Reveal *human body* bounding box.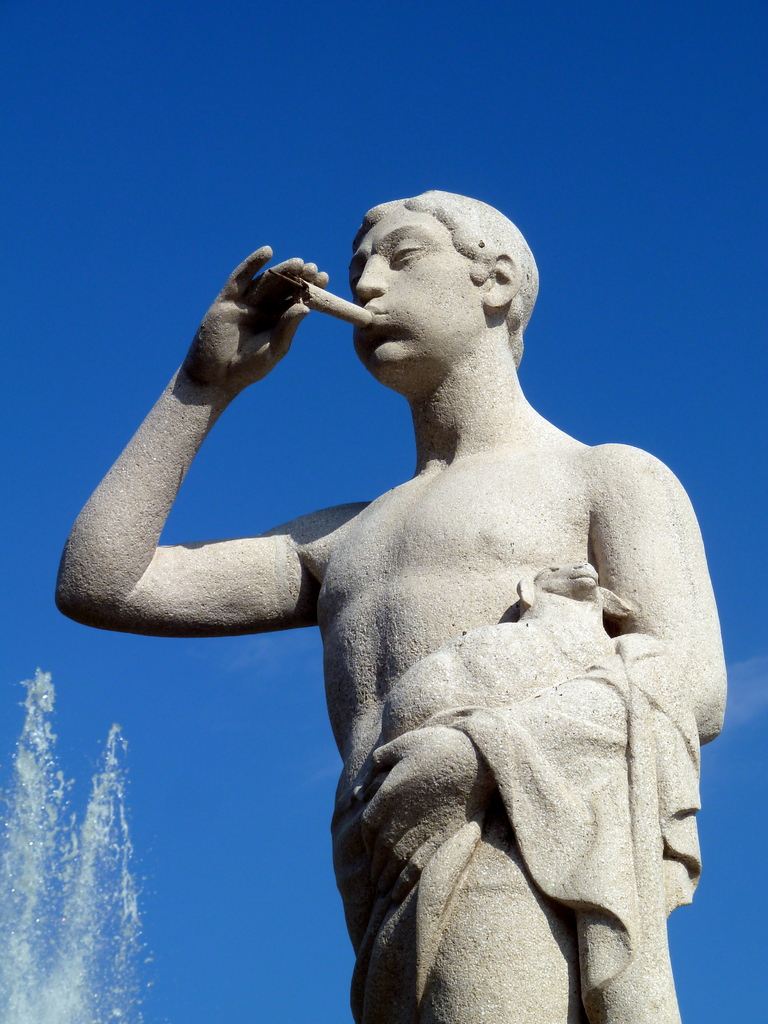
Revealed: 70/205/723/1023.
